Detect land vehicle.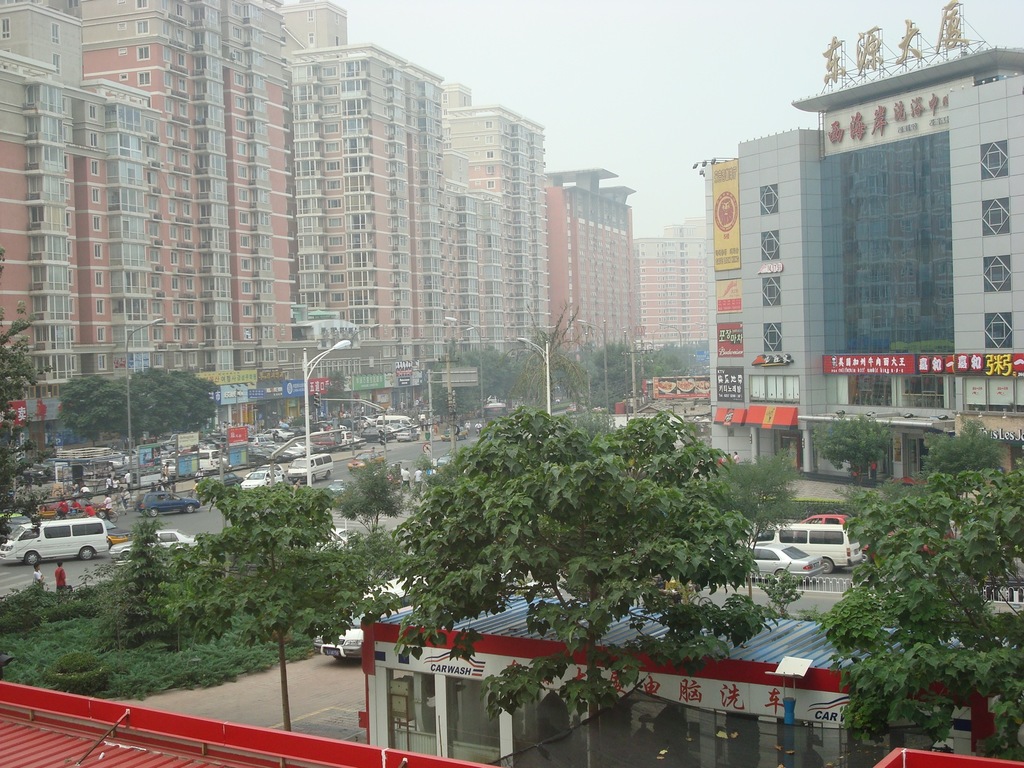
Detected at box(257, 463, 285, 476).
